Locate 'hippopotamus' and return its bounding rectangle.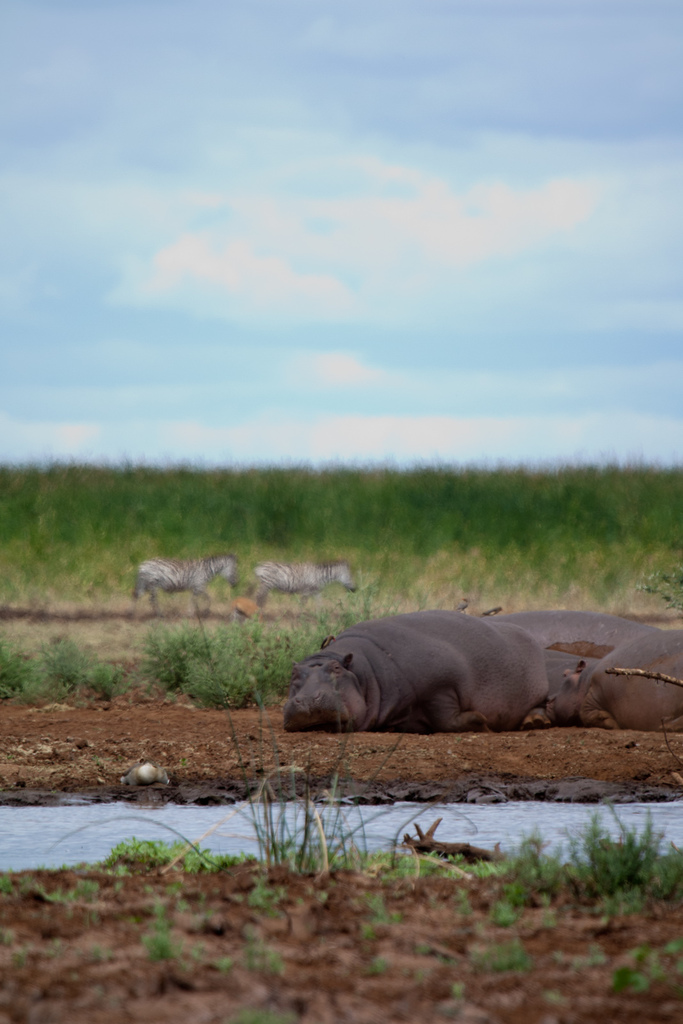
select_region(491, 605, 655, 675).
